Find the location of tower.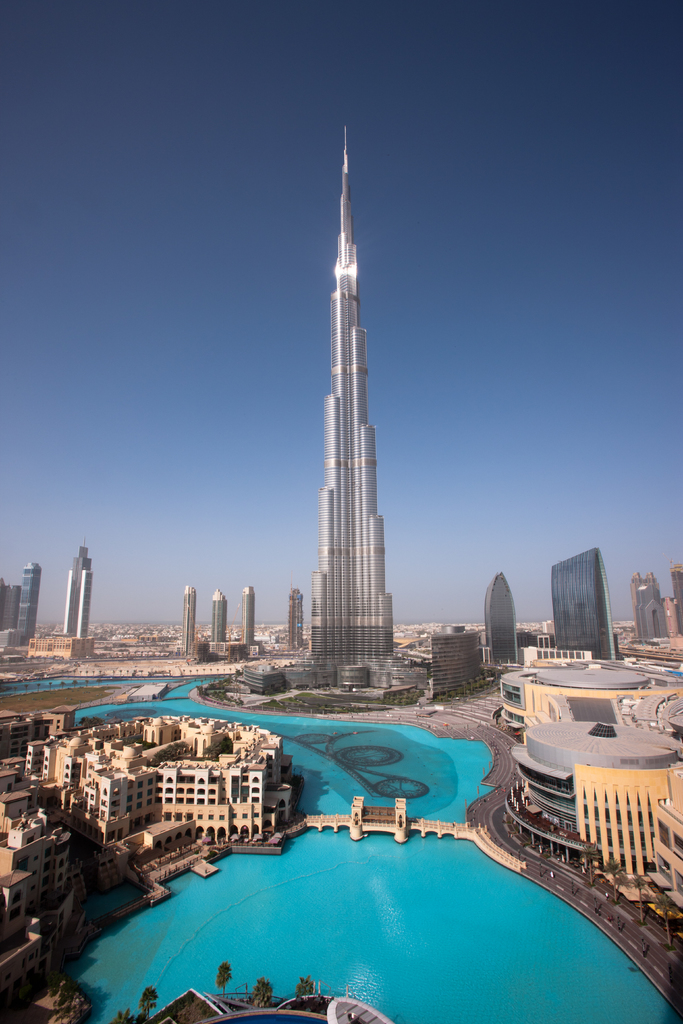
Location: 624/572/677/647.
